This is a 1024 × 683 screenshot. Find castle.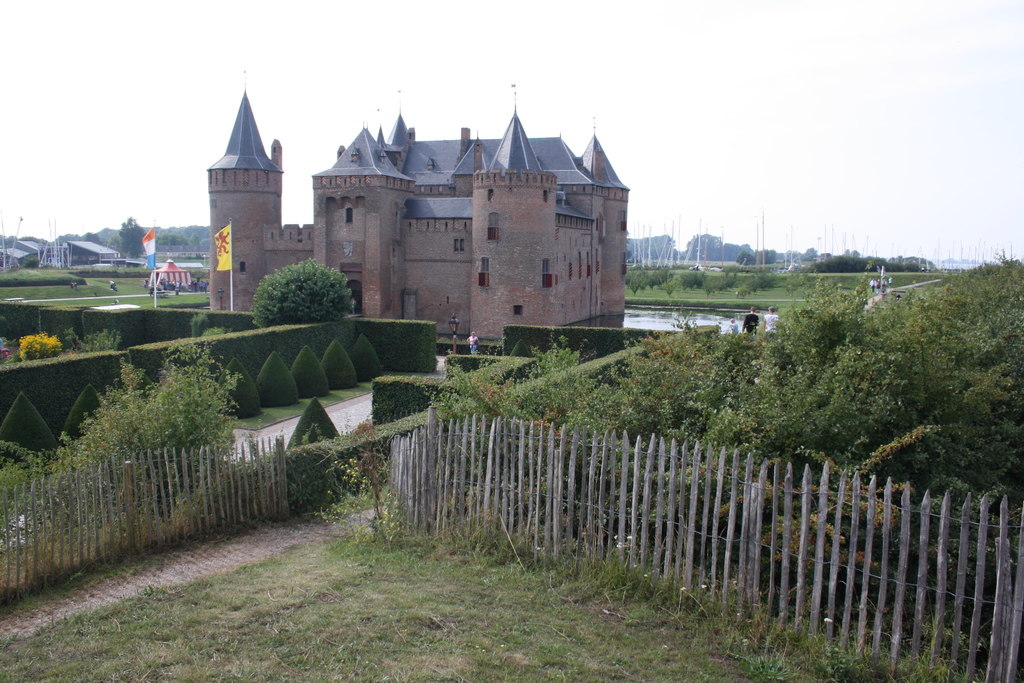
Bounding box: rect(184, 67, 636, 370).
